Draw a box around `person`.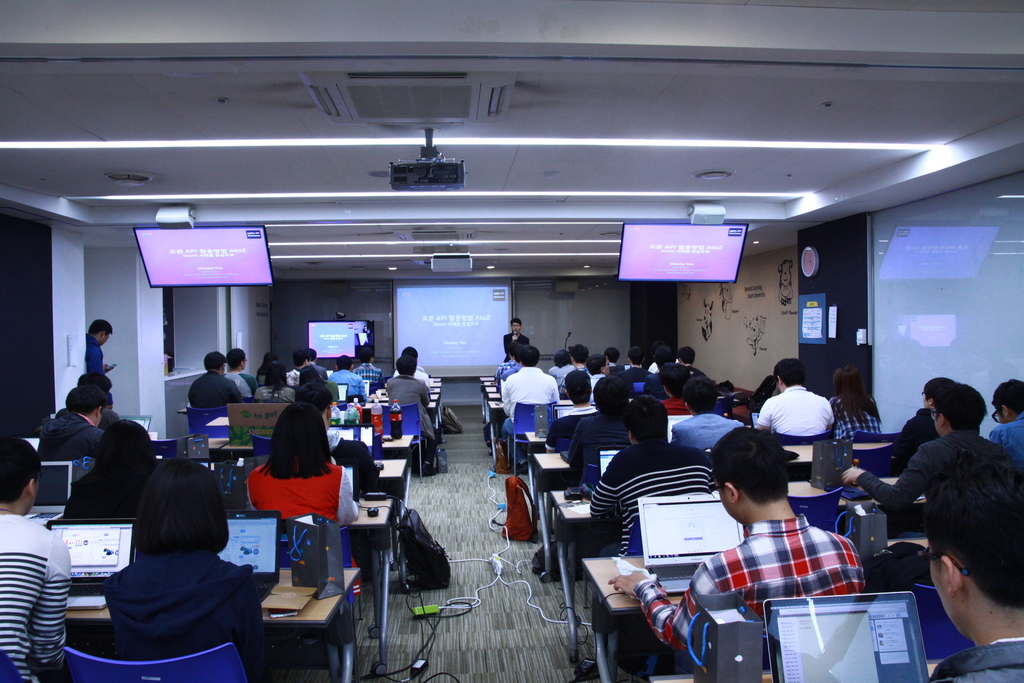
244 402 360 525.
